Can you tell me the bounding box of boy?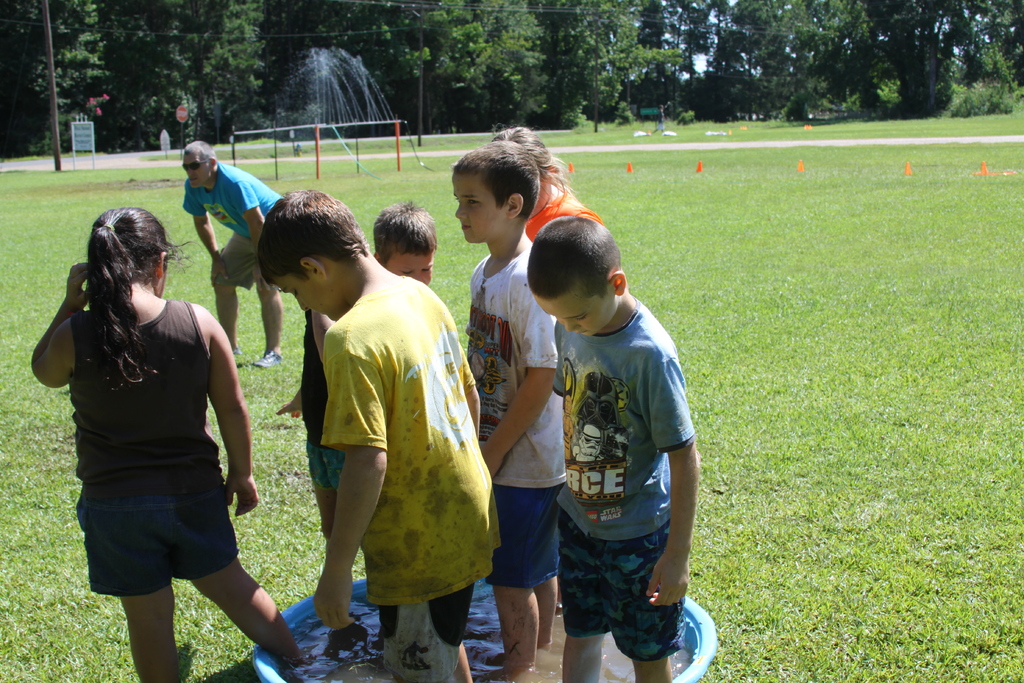
[x1=529, y1=215, x2=699, y2=682].
